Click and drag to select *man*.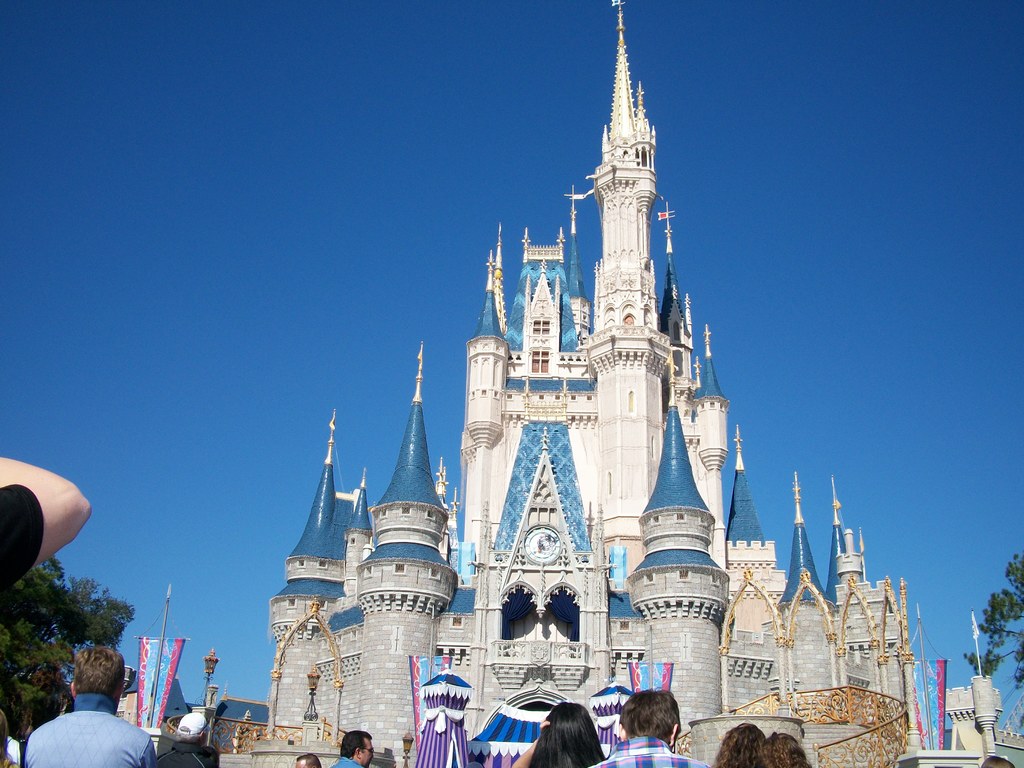
Selection: detection(316, 724, 386, 767).
